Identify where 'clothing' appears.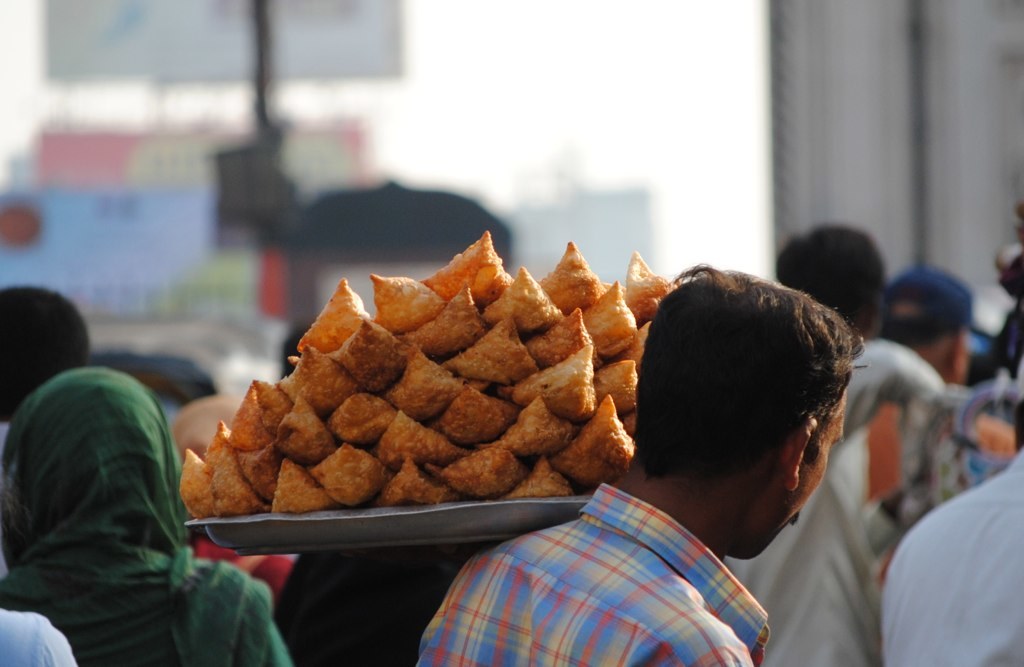
Appears at 0/418/15/583.
